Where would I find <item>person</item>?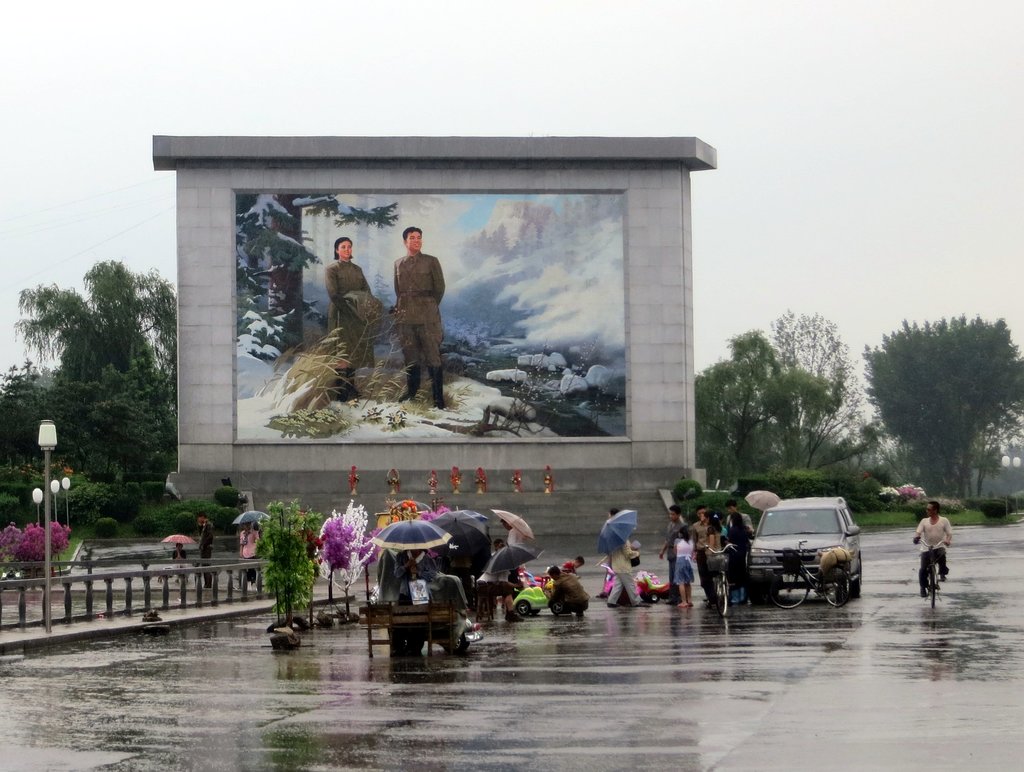
At <region>908, 499, 952, 599</region>.
